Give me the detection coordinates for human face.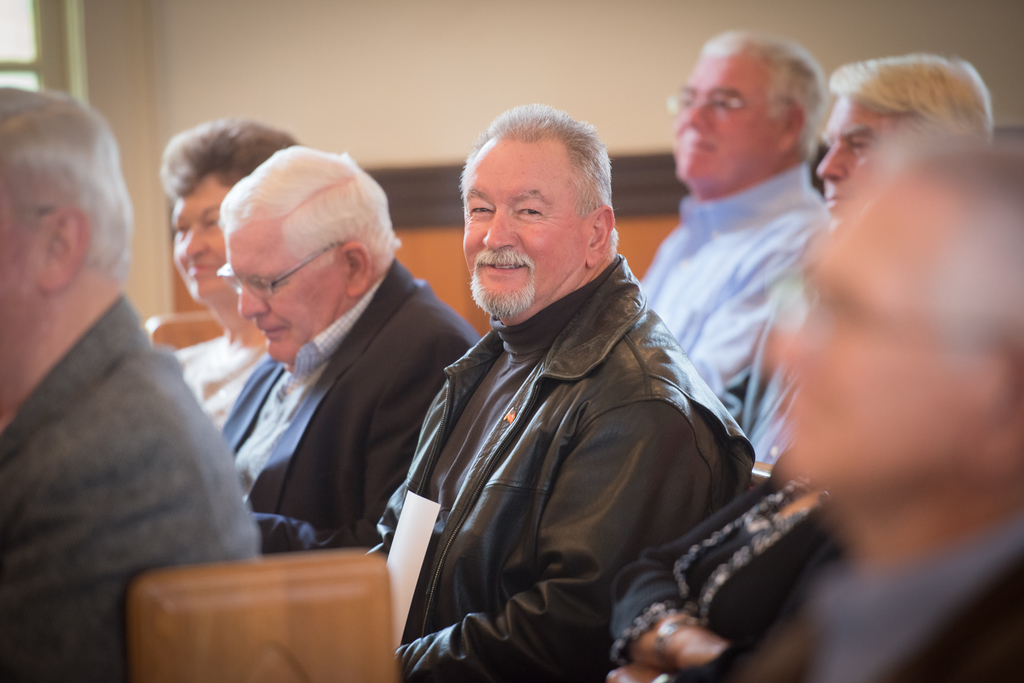
locate(814, 97, 898, 213).
